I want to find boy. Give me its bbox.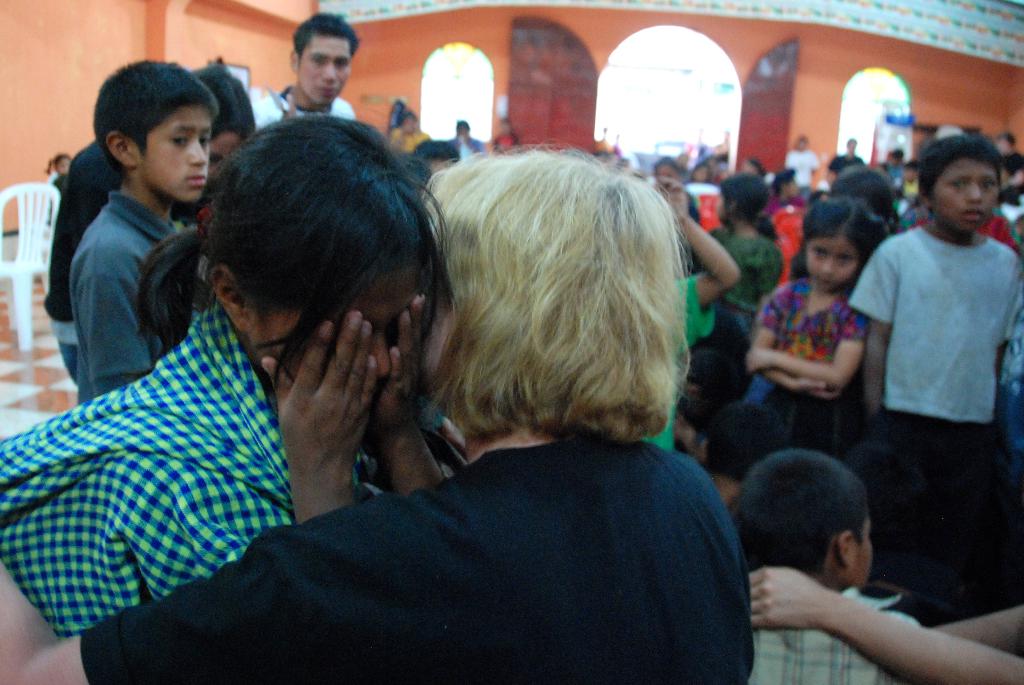
(x1=69, y1=56, x2=220, y2=402).
